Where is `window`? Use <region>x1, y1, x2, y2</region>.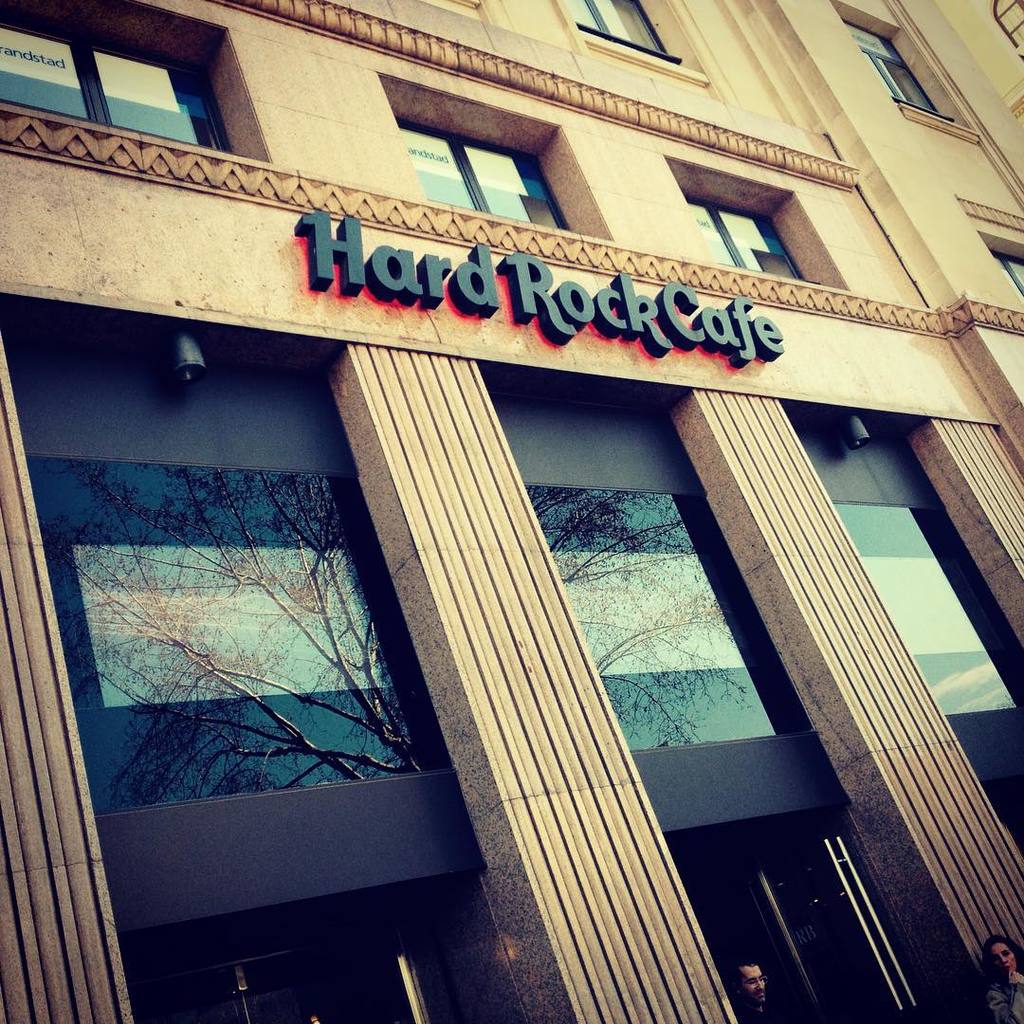
<region>848, 17, 936, 110</region>.
